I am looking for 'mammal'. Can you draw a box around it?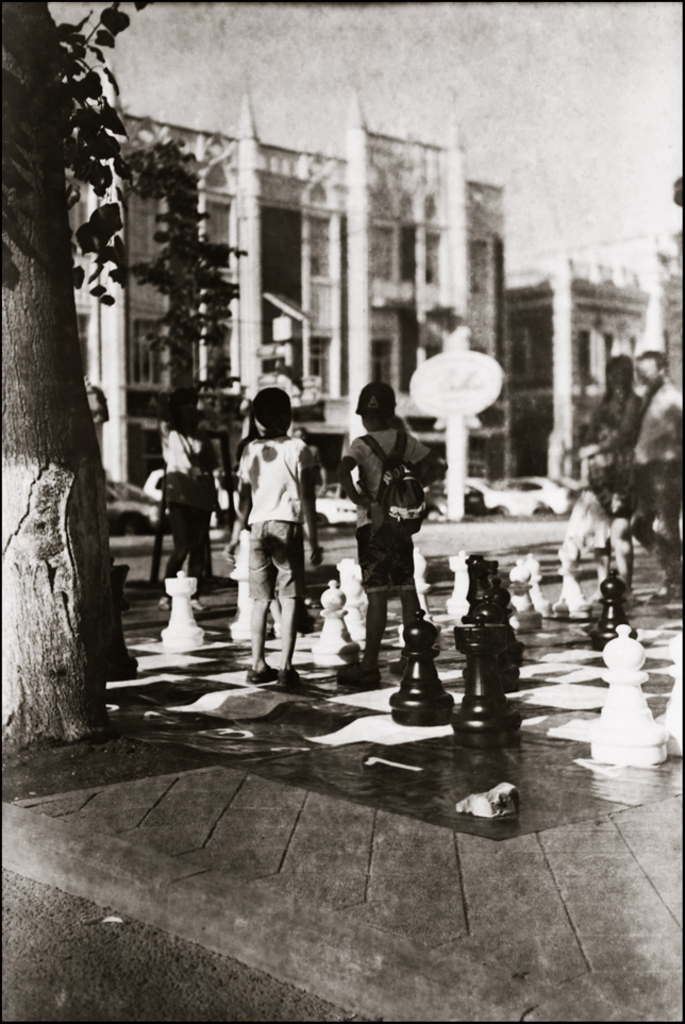
Sure, the bounding box is left=335, top=380, right=438, bottom=678.
